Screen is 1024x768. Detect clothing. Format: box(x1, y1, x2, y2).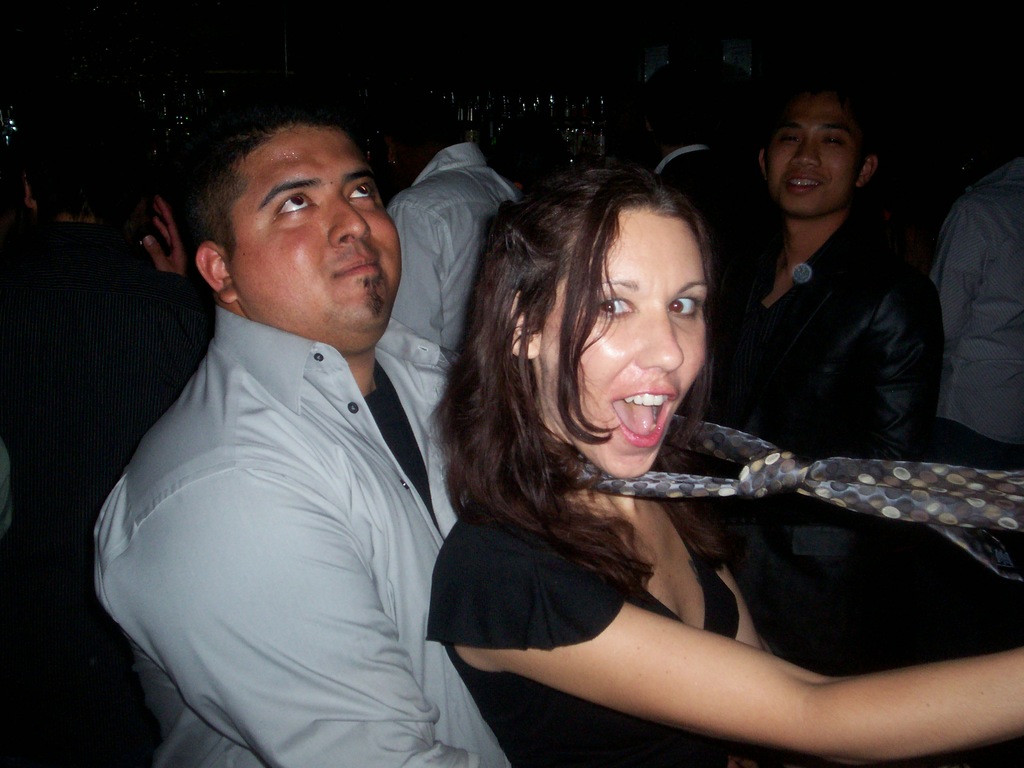
box(680, 202, 941, 767).
